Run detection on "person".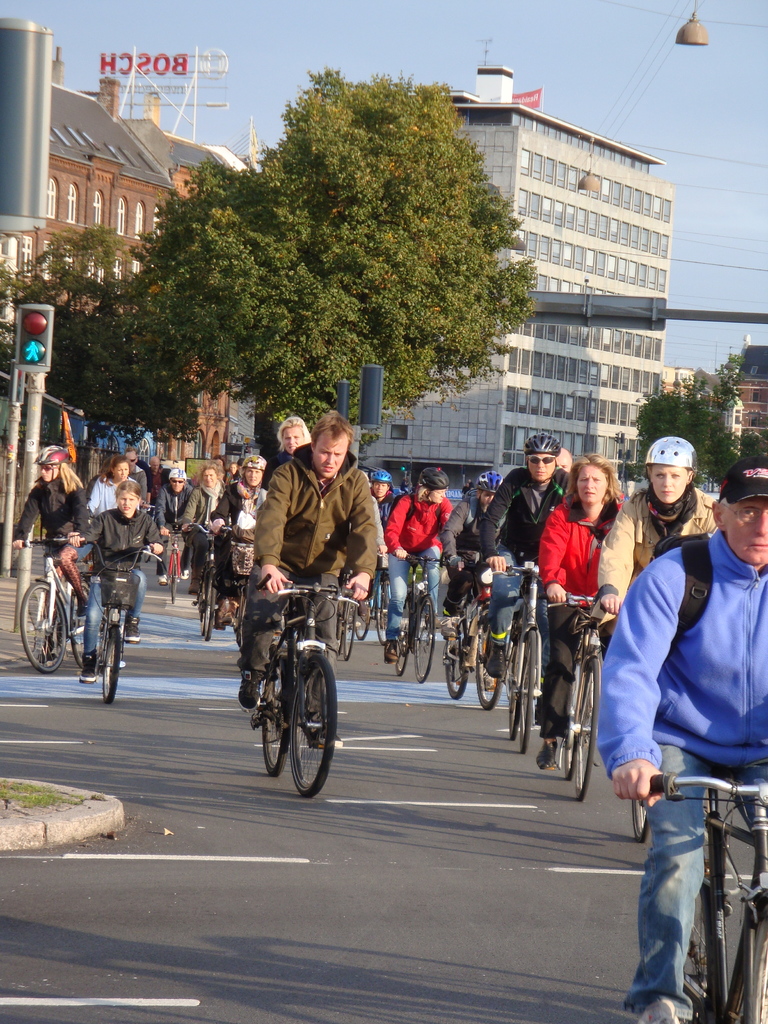
Result: region(178, 466, 236, 606).
